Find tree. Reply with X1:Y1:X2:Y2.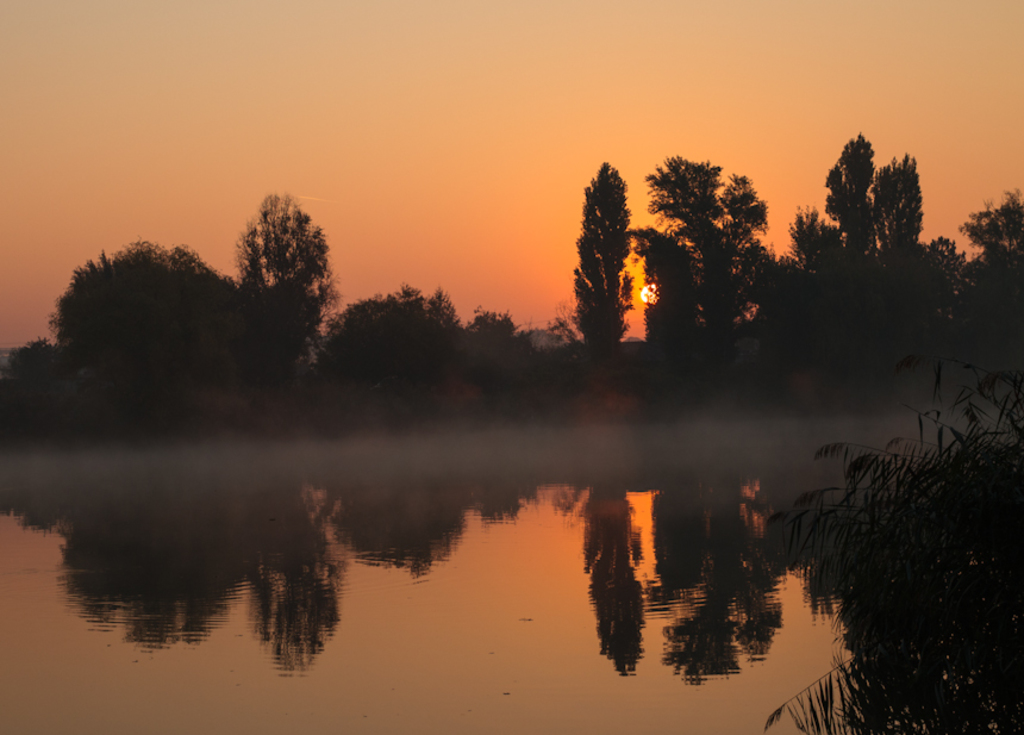
741:224:856:386.
